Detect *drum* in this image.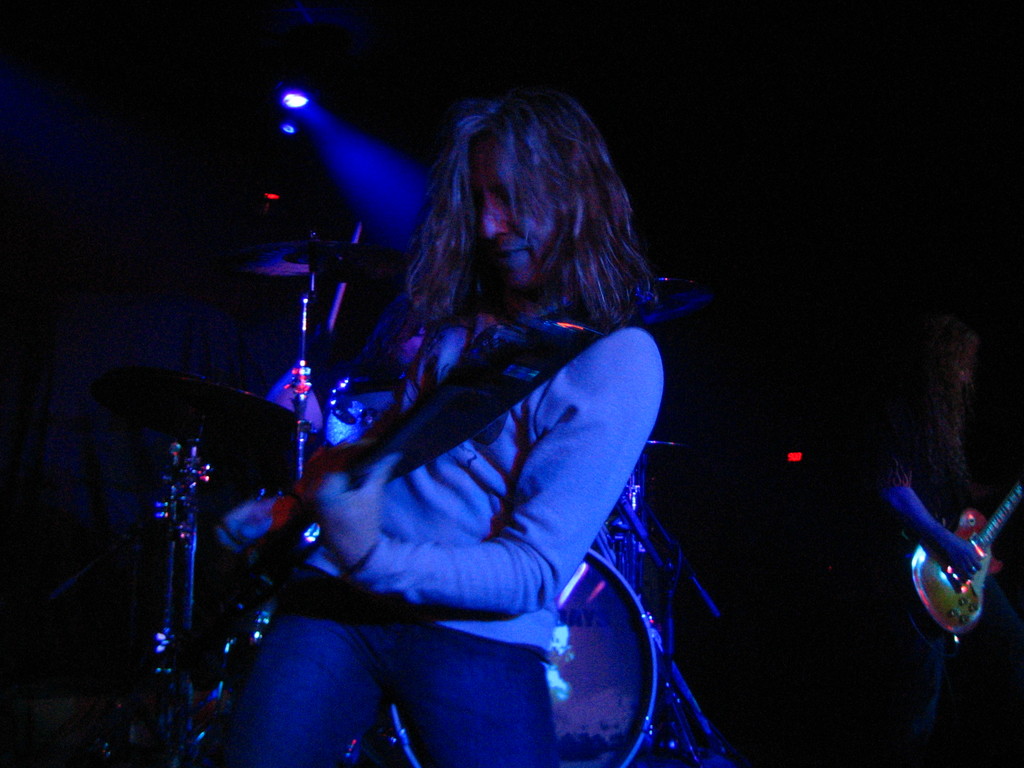
Detection: x1=392, y1=555, x2=660, y2=767.
